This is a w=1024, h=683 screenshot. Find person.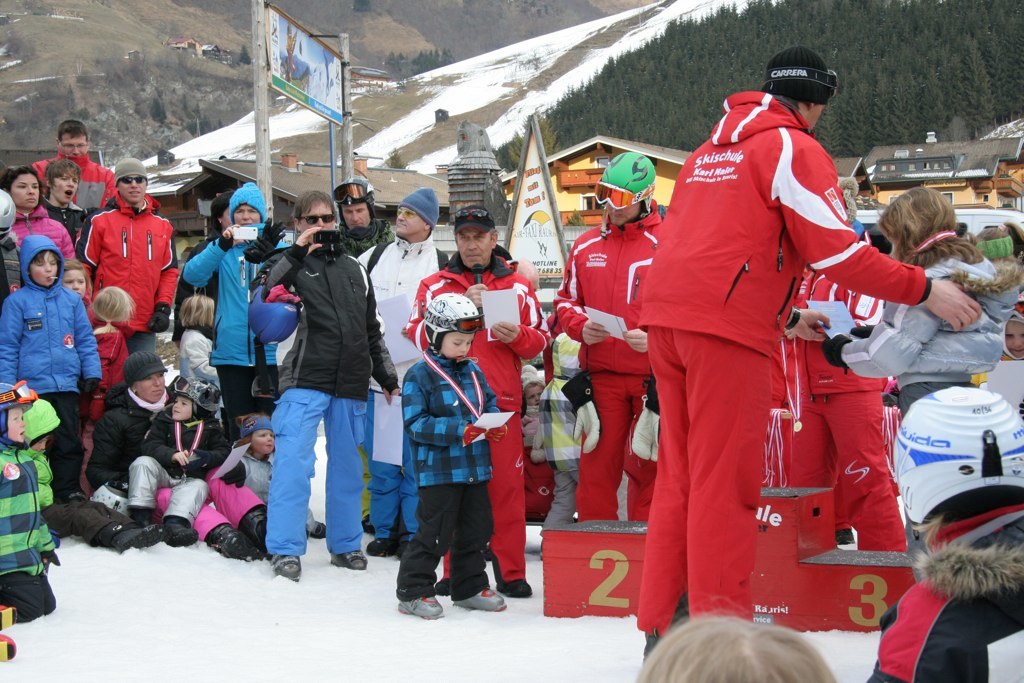
Bounding box: locate(73, 157, 186, 350).
